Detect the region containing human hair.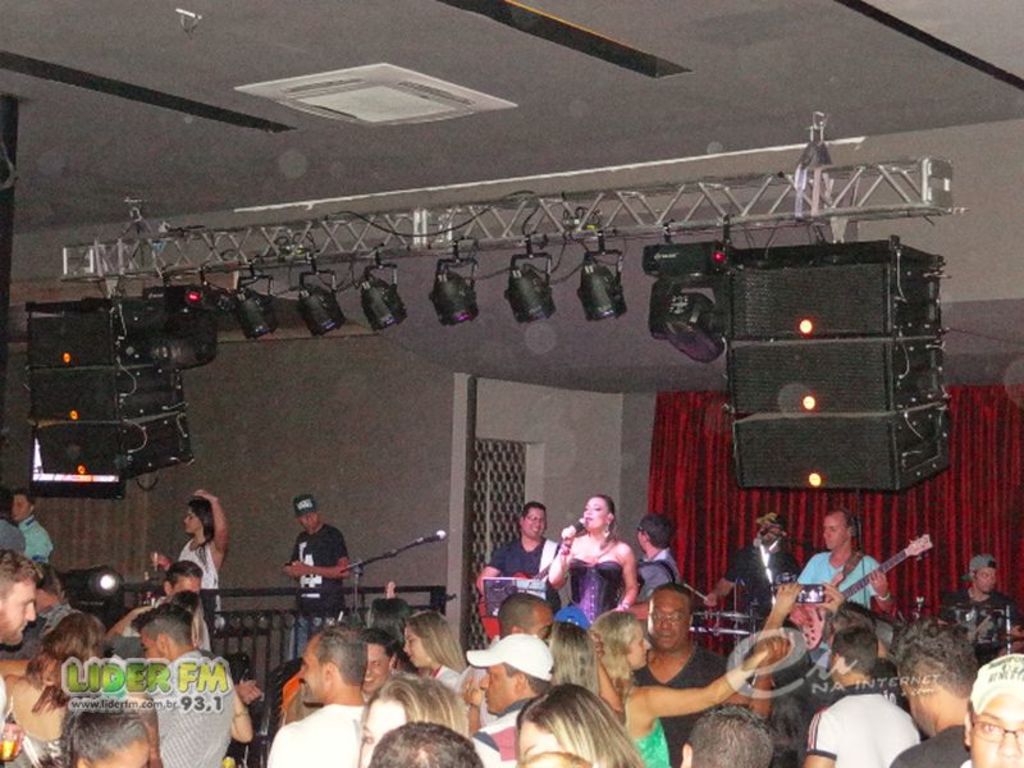
locate(365, 717, 485, 767).
